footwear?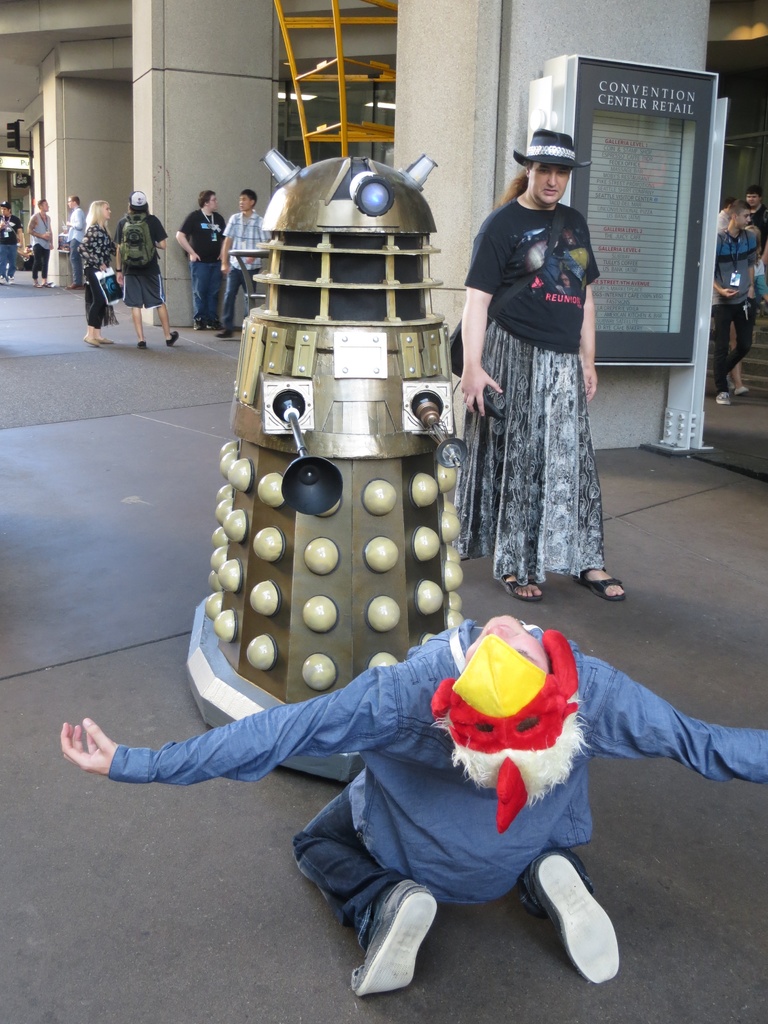
735,387,747,394
